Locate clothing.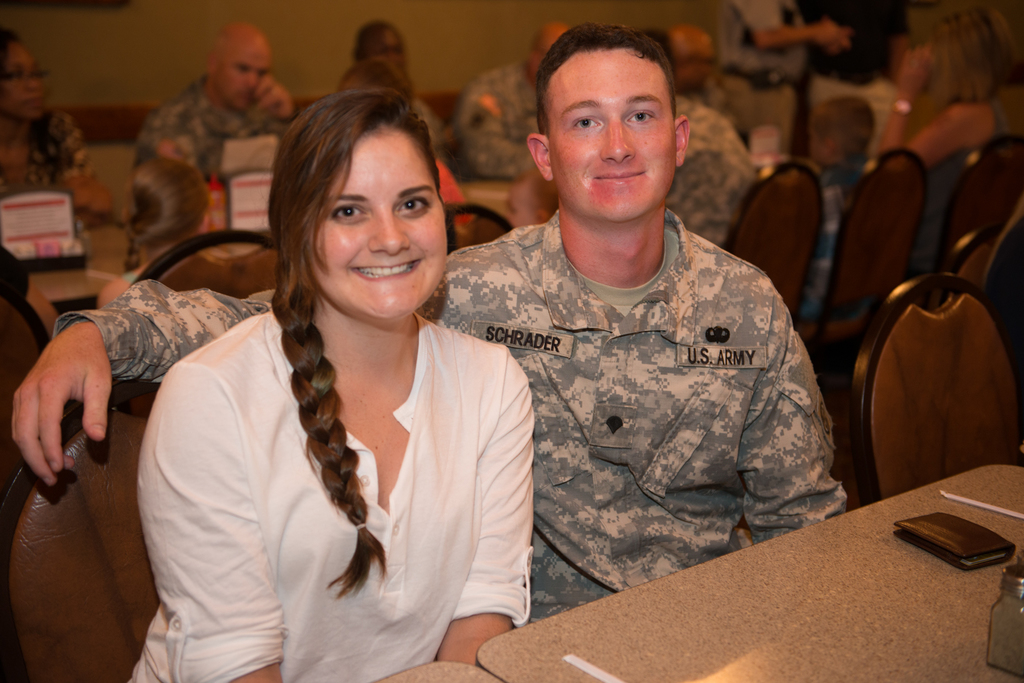
Bounding box: <box>50,197,844,622</box>.
